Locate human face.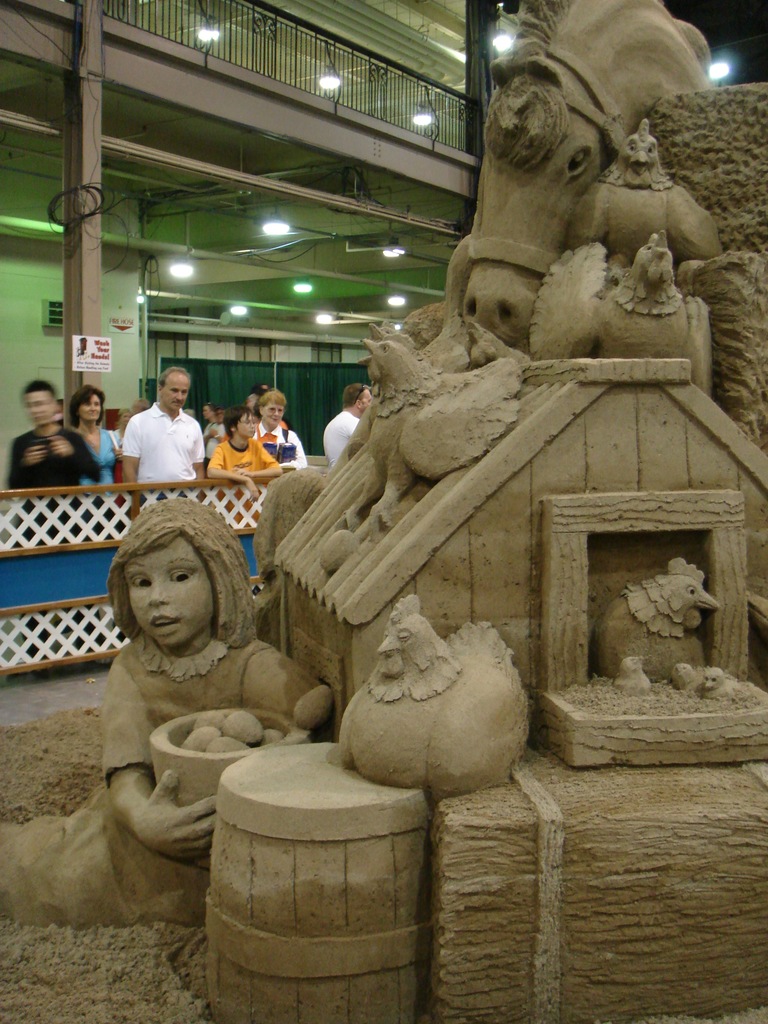
Bounding box: box=[363, 386, 372, 417].
